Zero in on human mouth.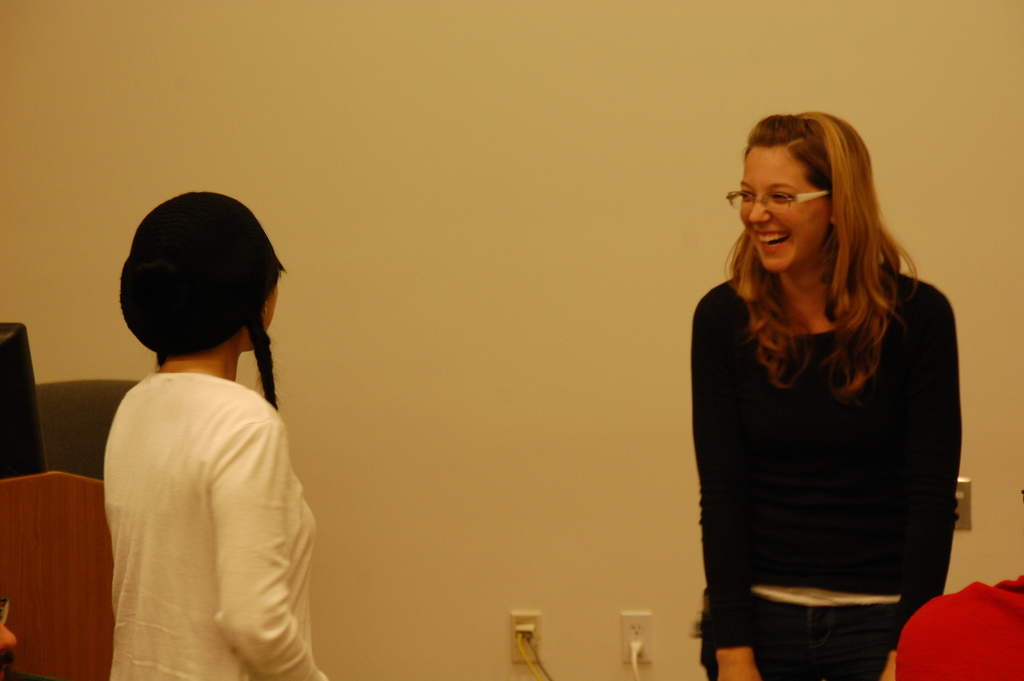
Zeroed in: {"left": 755, "top": 233, "right": 794, "bottom": 254}.
